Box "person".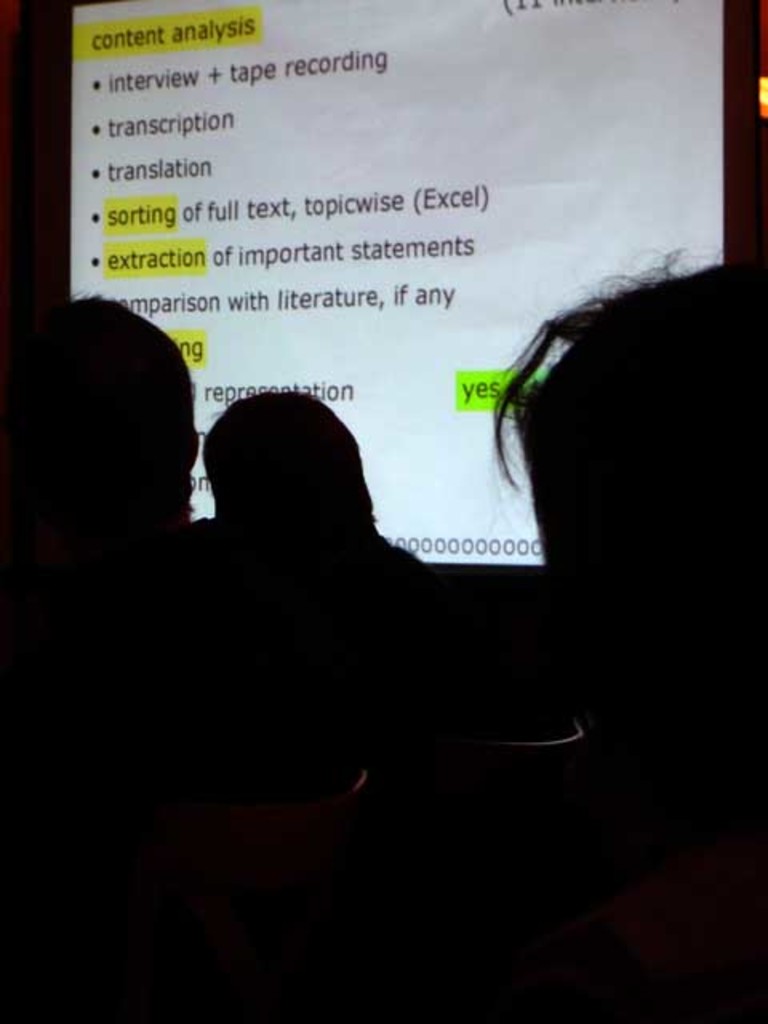
region(0, 290, 202, 838).
